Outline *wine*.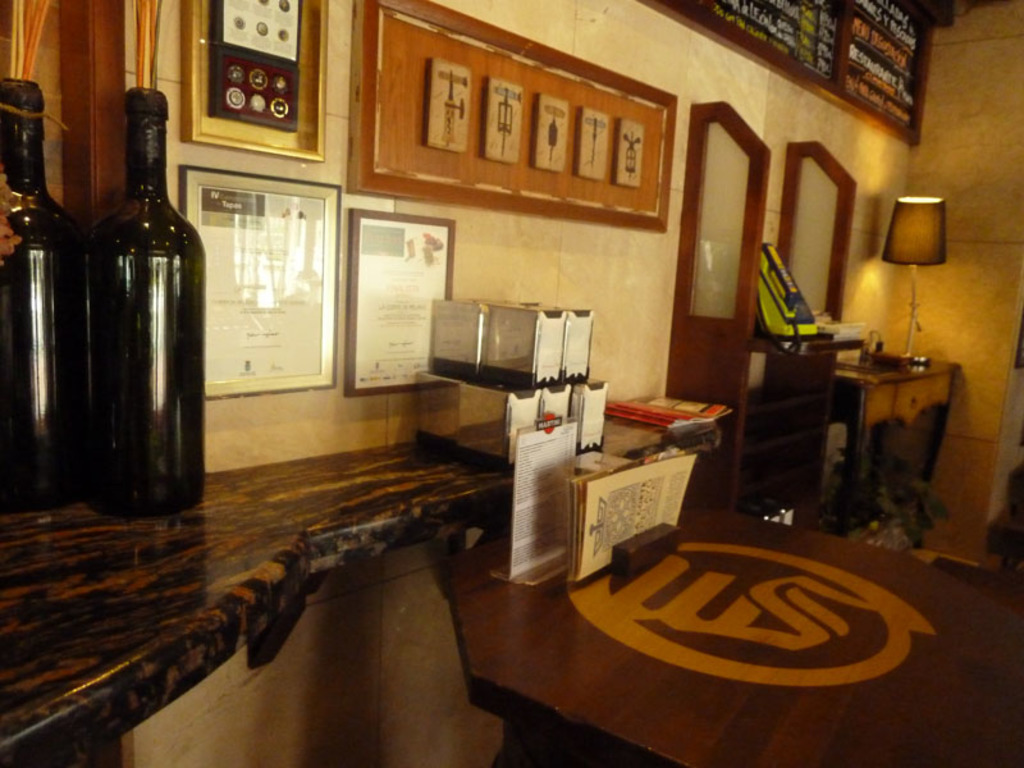
Outline: x1=0 y1=65 x2=88 y2=520.
